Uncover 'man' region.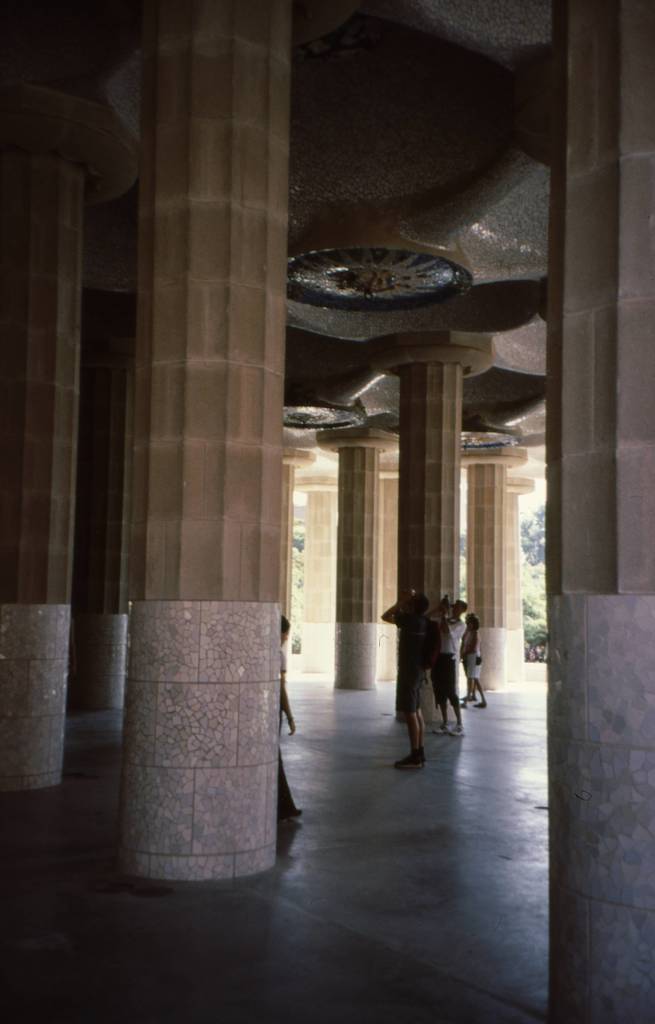
Uncovered: [432, 594, 465, 741].
